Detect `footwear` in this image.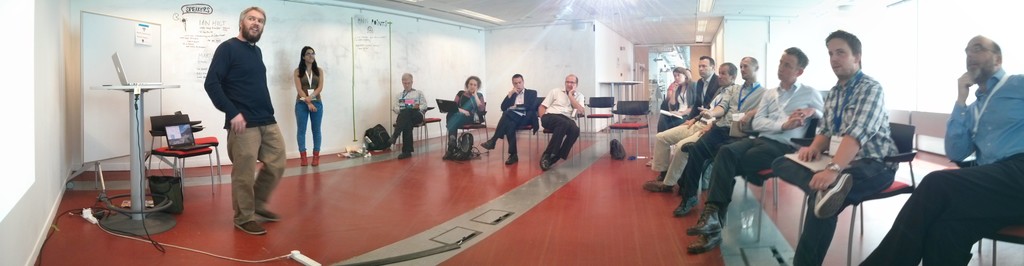
Detection: l=646, t=179, r=671, b=192.
